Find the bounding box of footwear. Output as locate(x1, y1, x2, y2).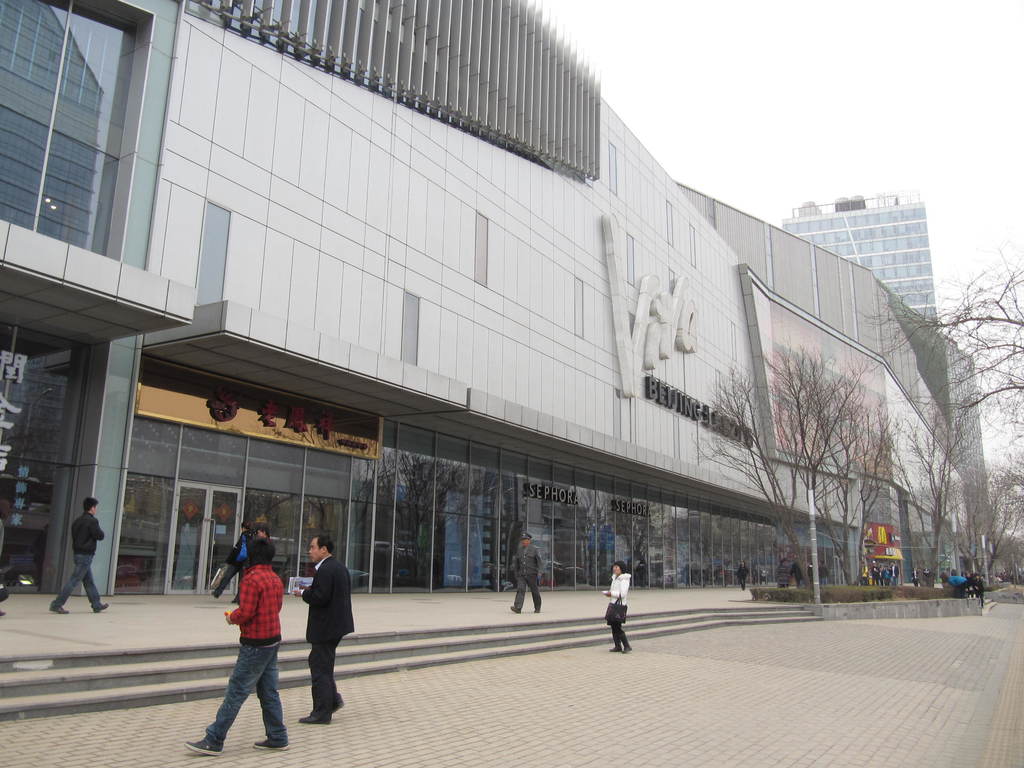
locate(49, 598, 68, 614).
